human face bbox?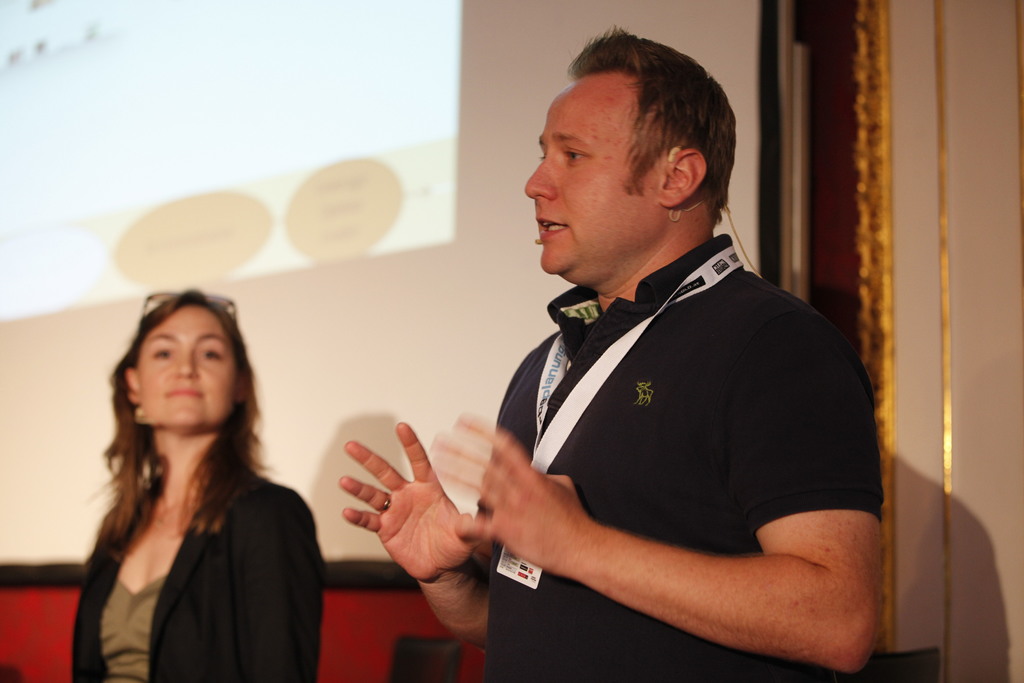
bbox(132, 304, 230, 436)
